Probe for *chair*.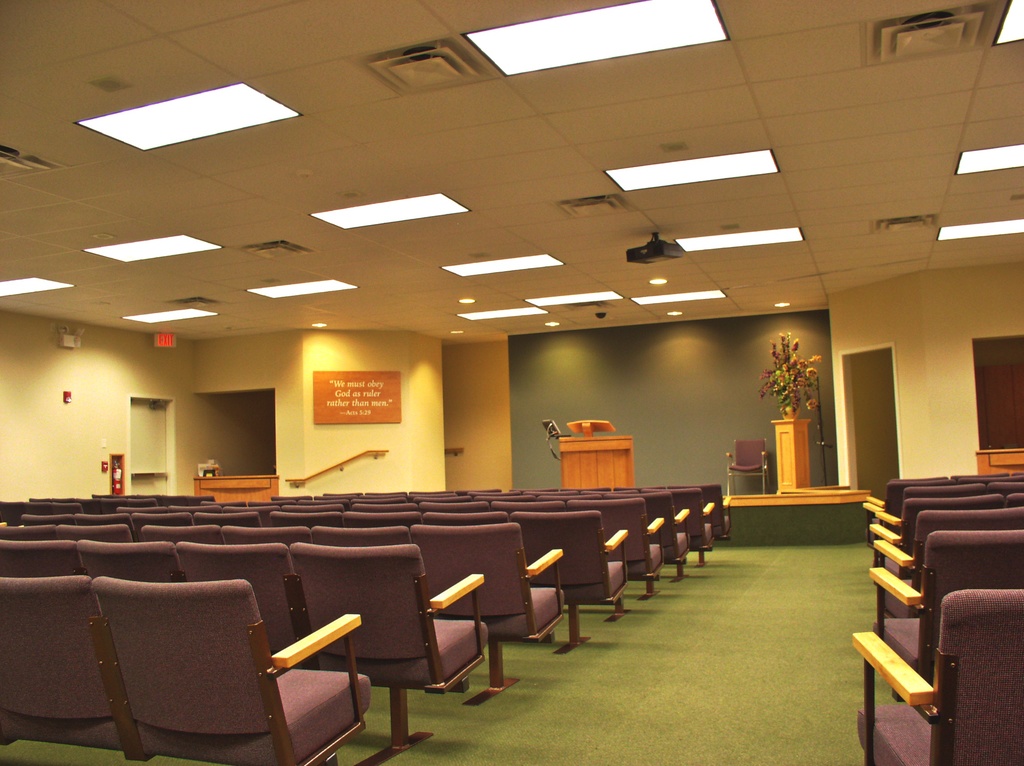
Probe result: [x1=870, y1=511, x2=1023, y2=610].
